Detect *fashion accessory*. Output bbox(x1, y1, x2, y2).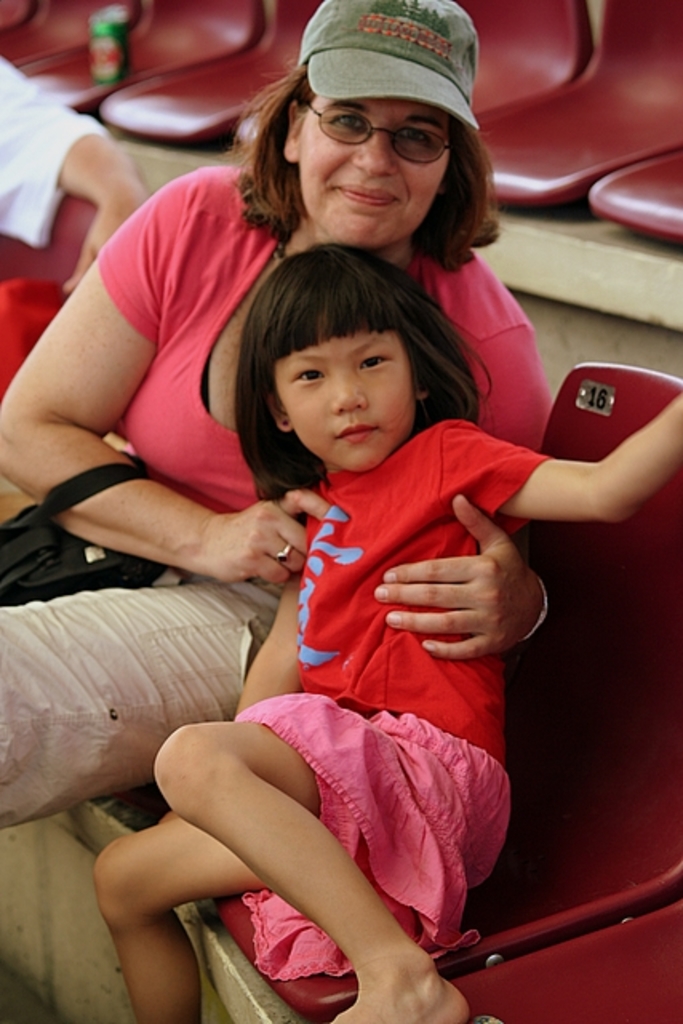
bbox(270, 541, 294, 563).
